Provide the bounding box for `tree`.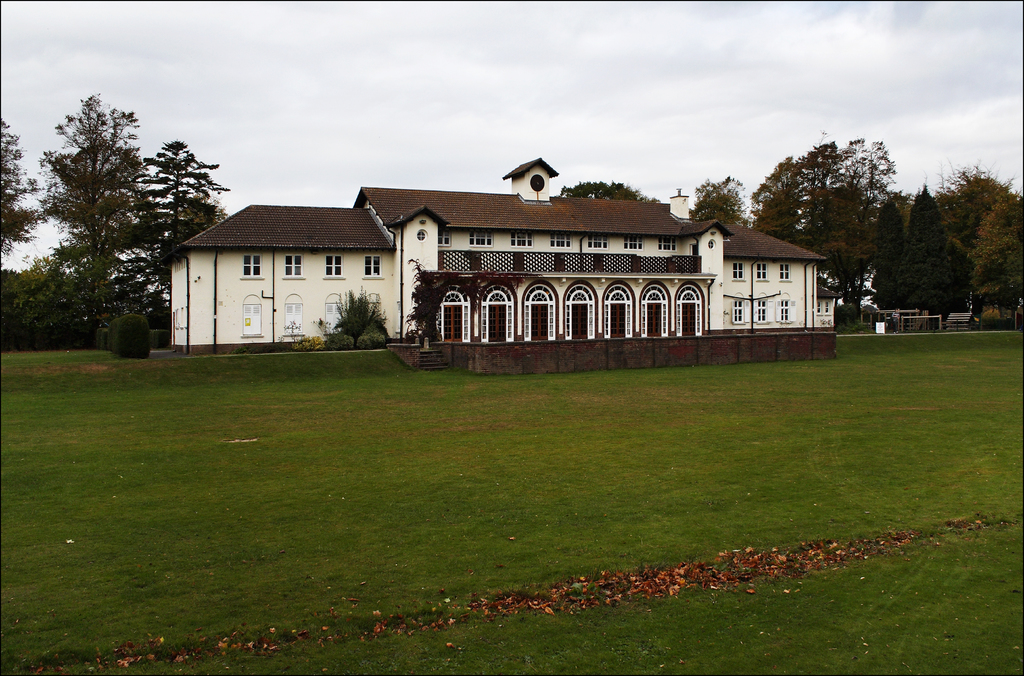
Rect(742, 138, 908, 328).
